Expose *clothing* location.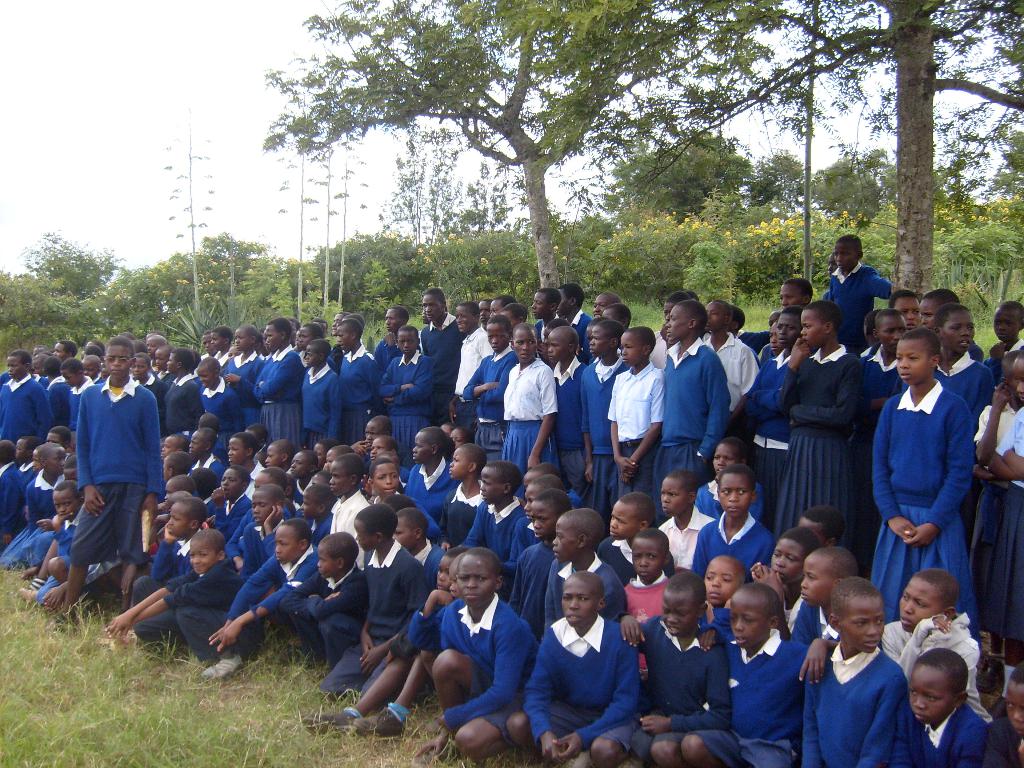
Exposed at rect(253, 343, 302, 435).
